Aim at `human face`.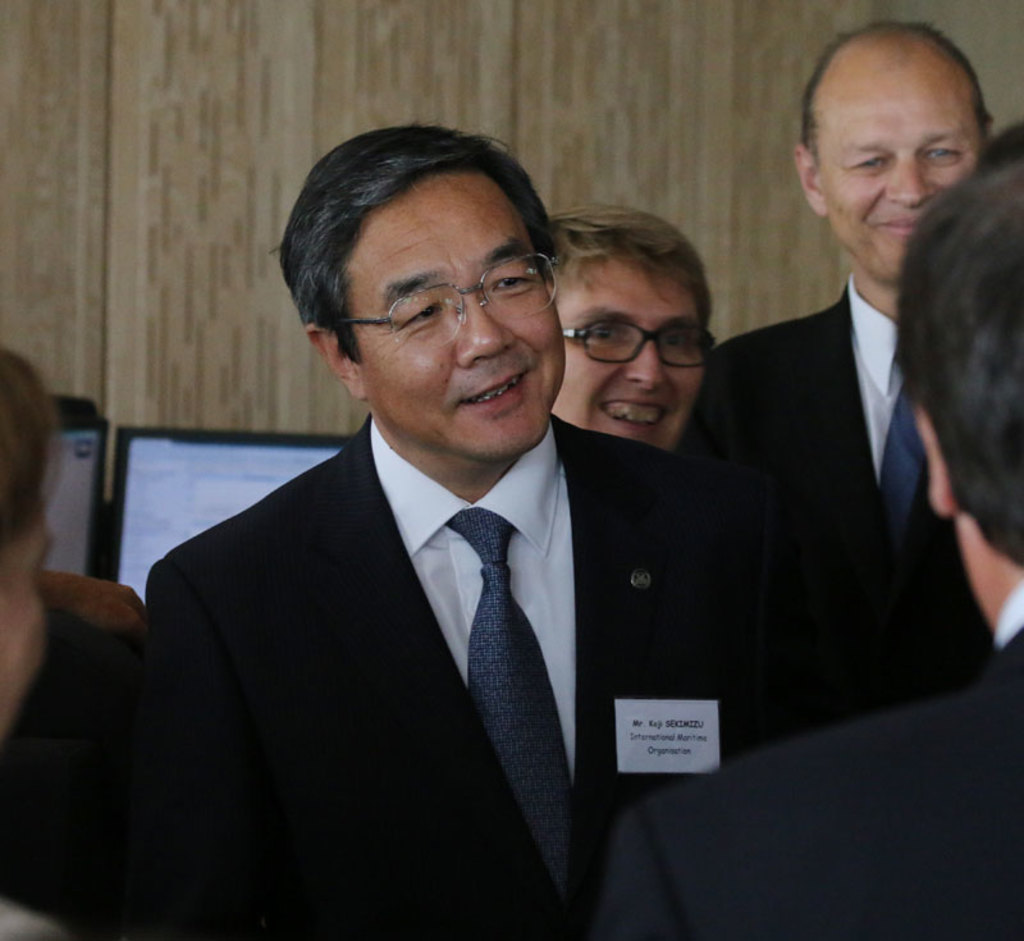
Aimed at locate(556, 255, 709, 451).
